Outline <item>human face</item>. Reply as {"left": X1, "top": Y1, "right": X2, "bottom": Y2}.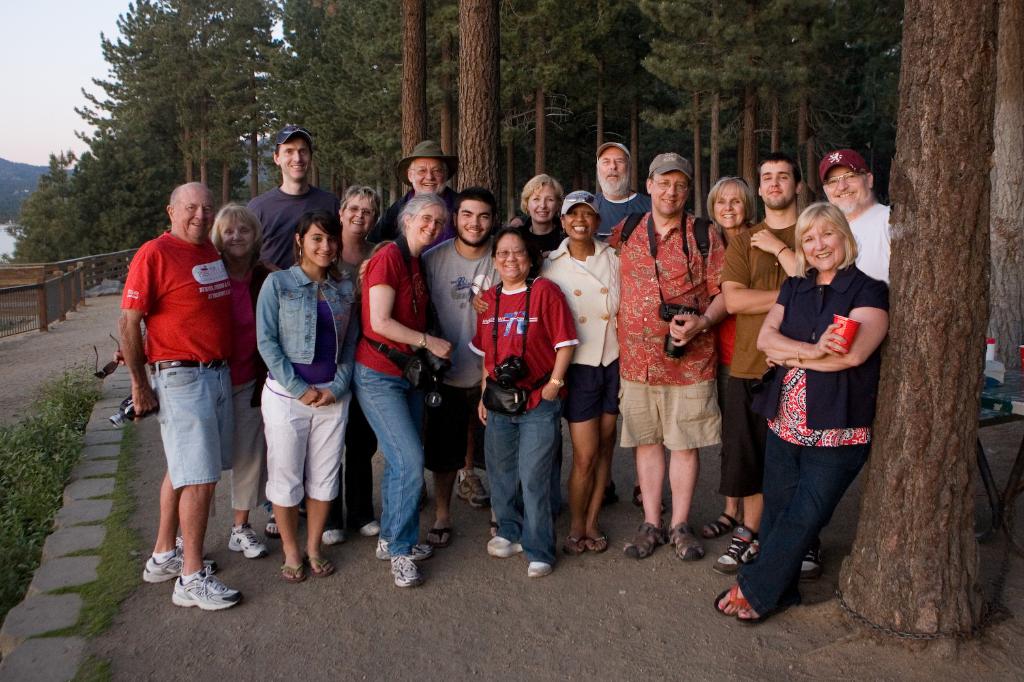
{"left": 494, "top": 235, "right": 534, "bottom": 283}.
